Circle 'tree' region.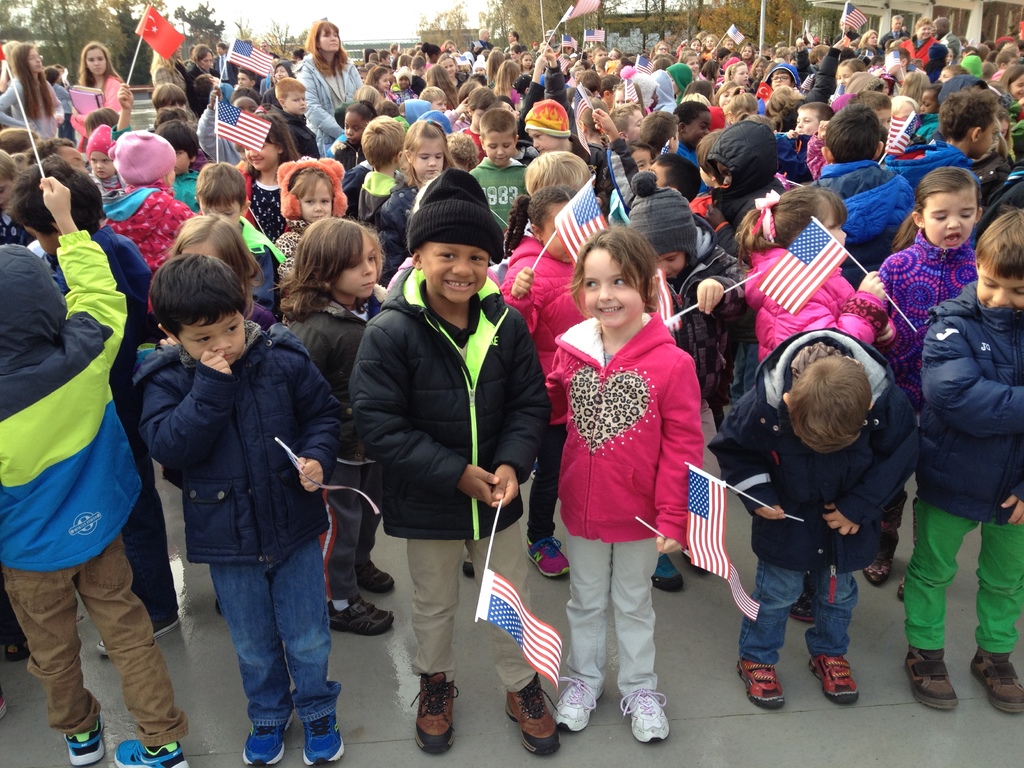
Region: box=[982, 0, 1021, 51].
